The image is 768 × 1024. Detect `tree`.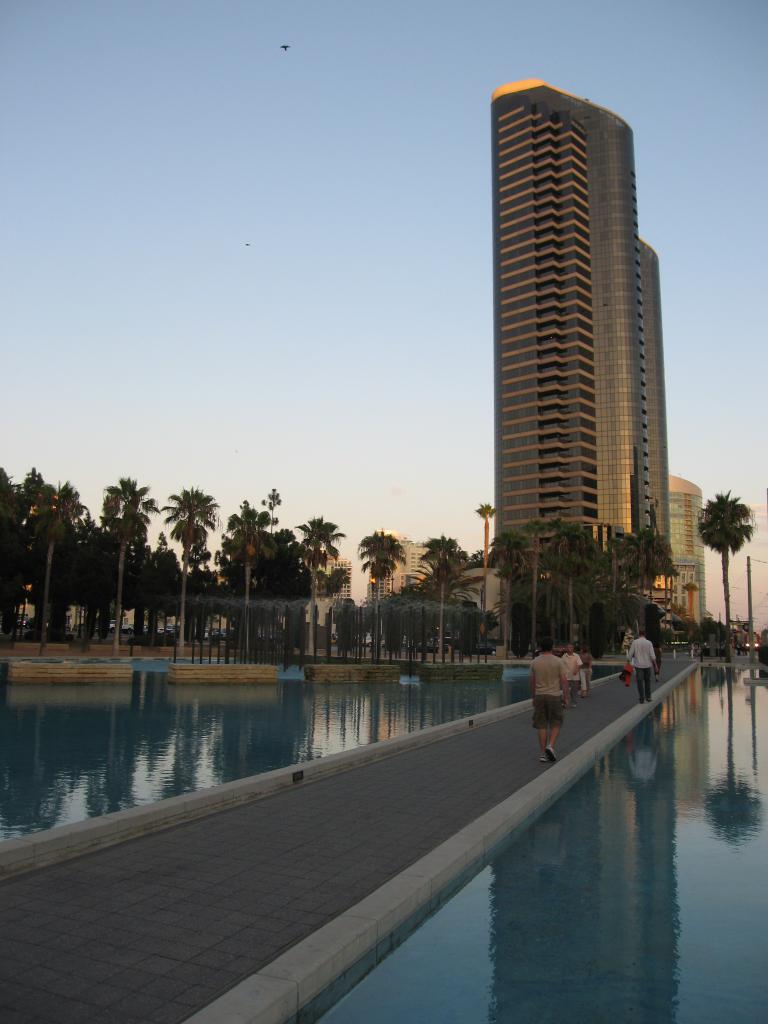
Detection: pyautogui.locateOnScreen(219, 501, 285, 667).
